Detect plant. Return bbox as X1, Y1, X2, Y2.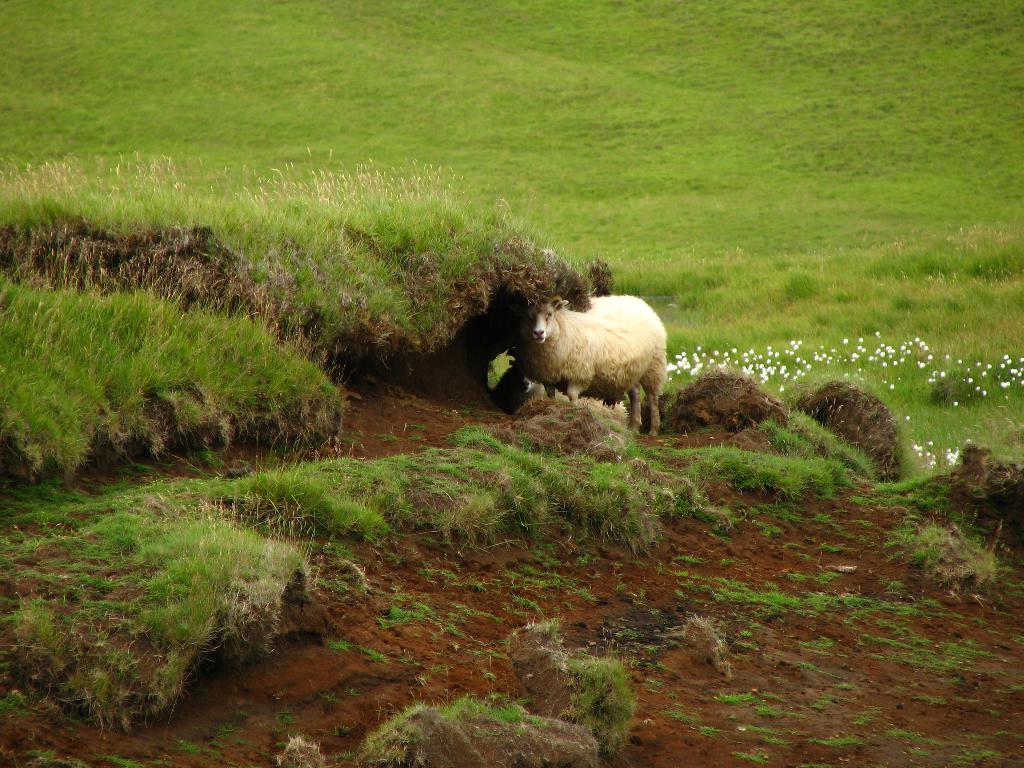
640, 586, 646, 599.
